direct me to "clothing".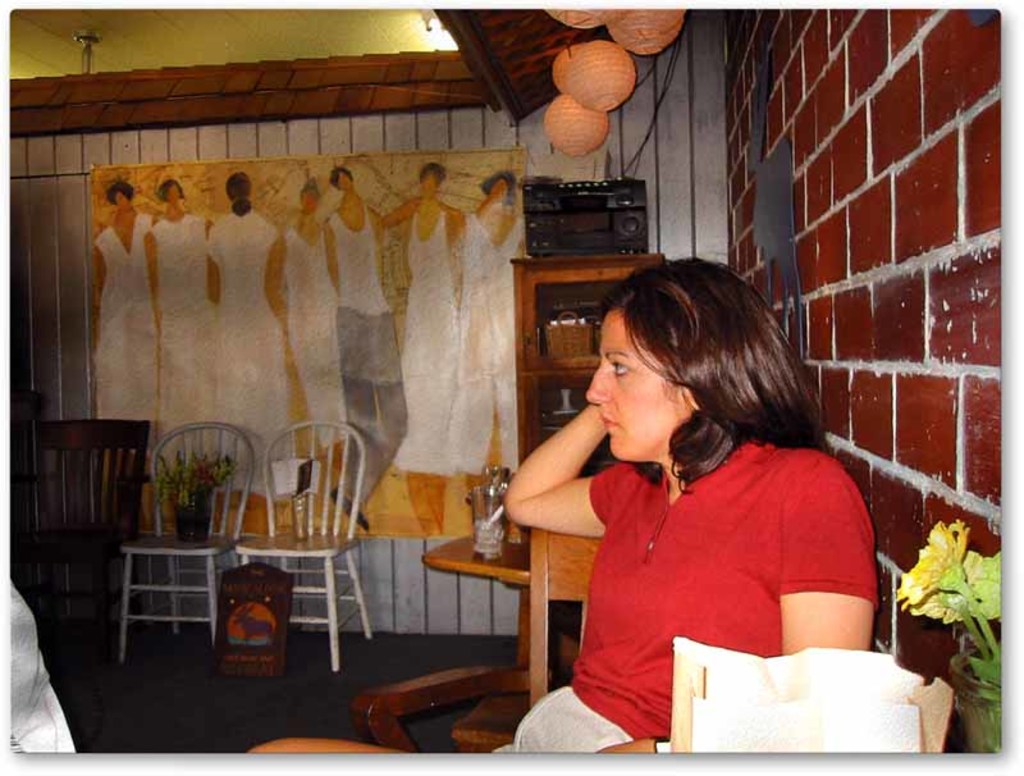
Direction: region(530, 394, 884, 722).
